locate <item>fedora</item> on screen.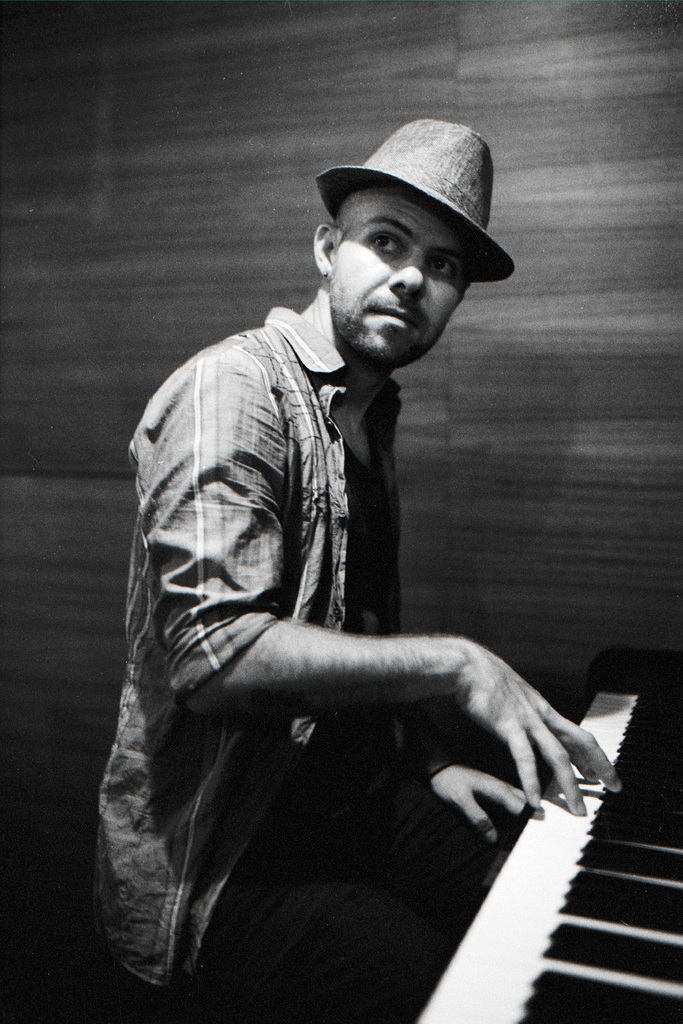
On screen at x1=316 y1=118 x2=517 y2=285.
